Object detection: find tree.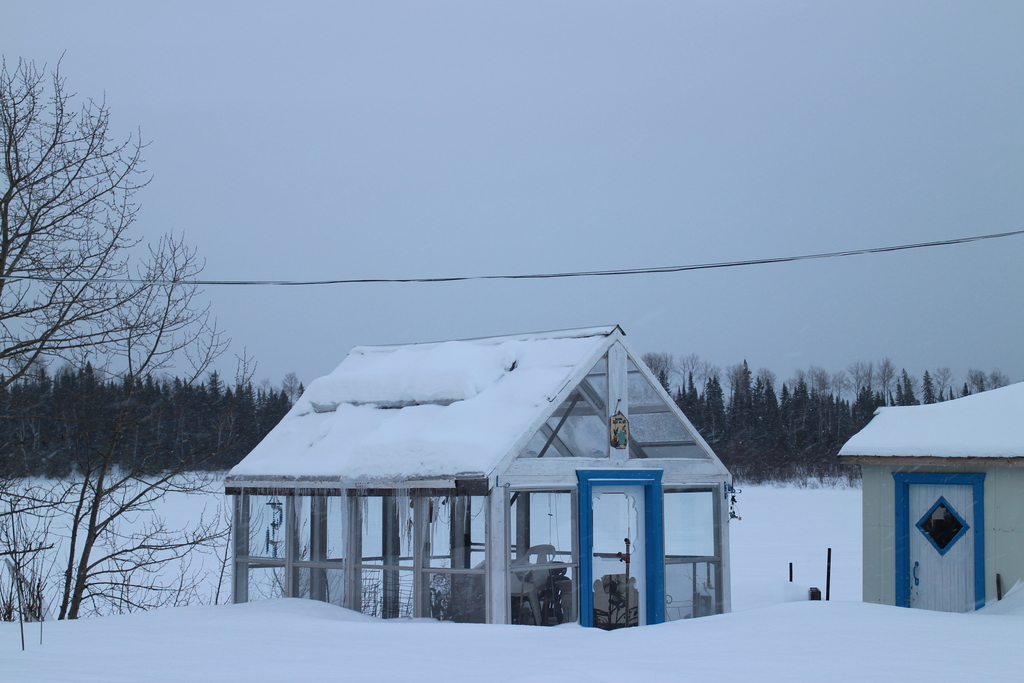
<region>795, 388, 830, 483</region>.
